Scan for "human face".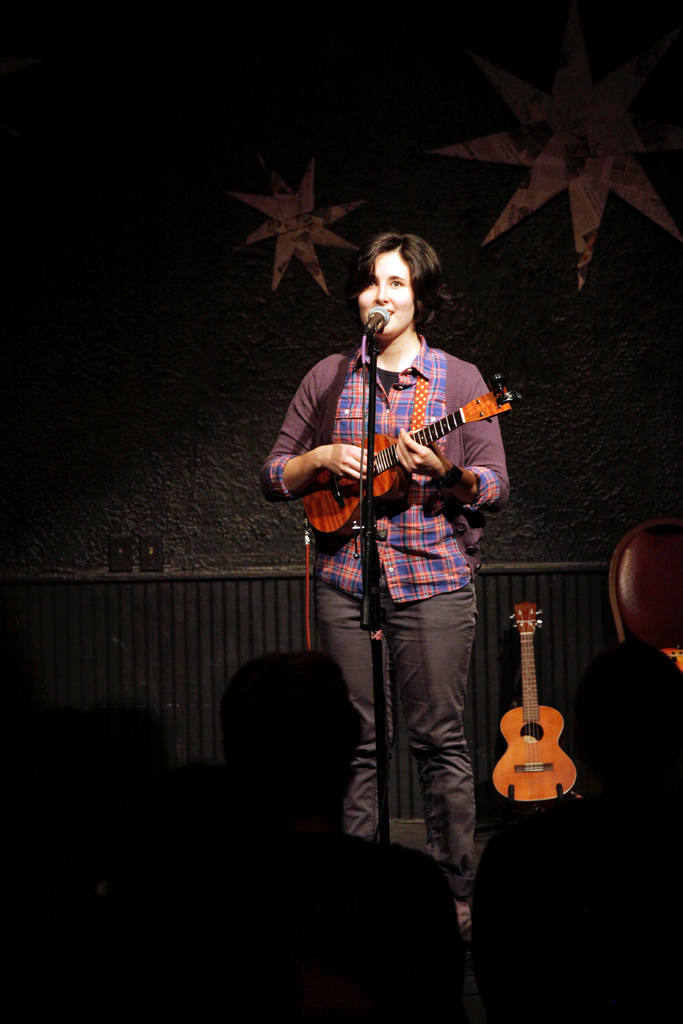
Scan result: [359,246,413,336].
